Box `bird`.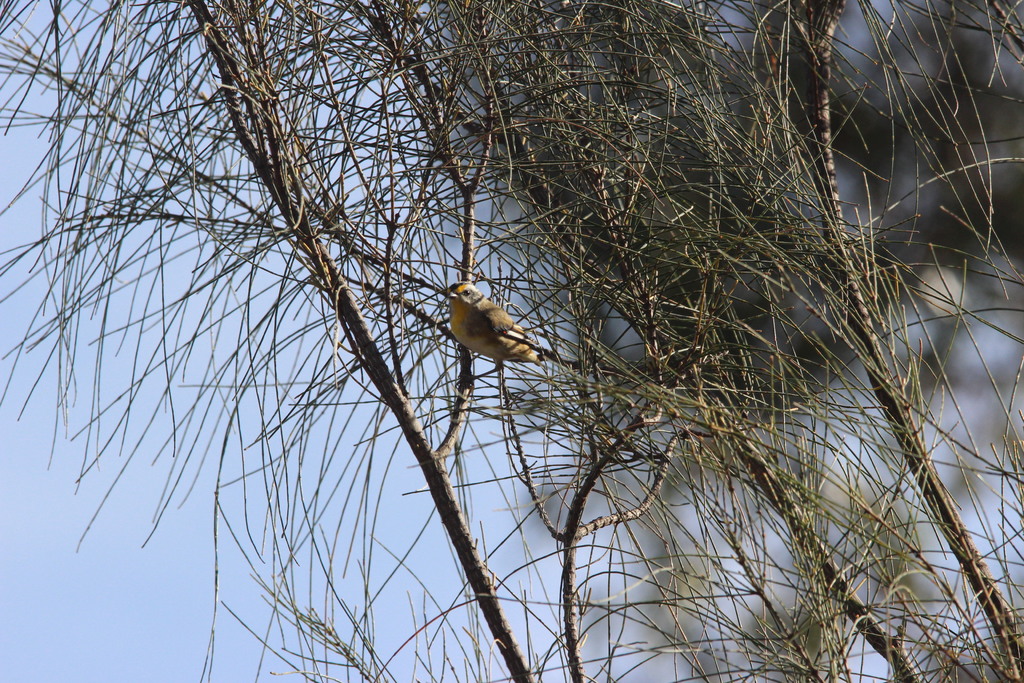
<bbox>440, 282, 555, 383</bbox>.
